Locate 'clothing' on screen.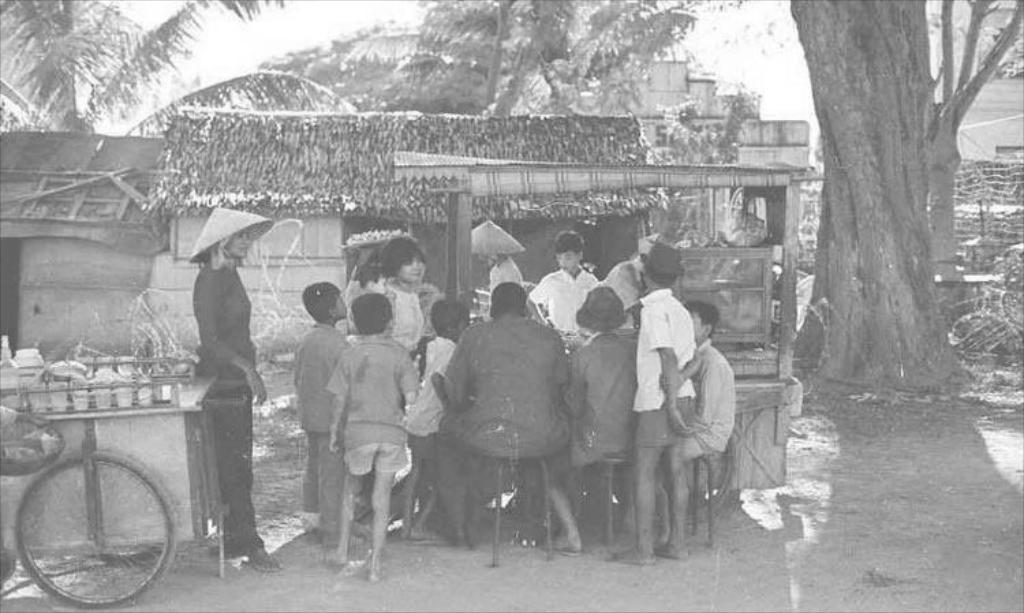
On screen at x1=634 y1=287 x2=696 y2=452.
